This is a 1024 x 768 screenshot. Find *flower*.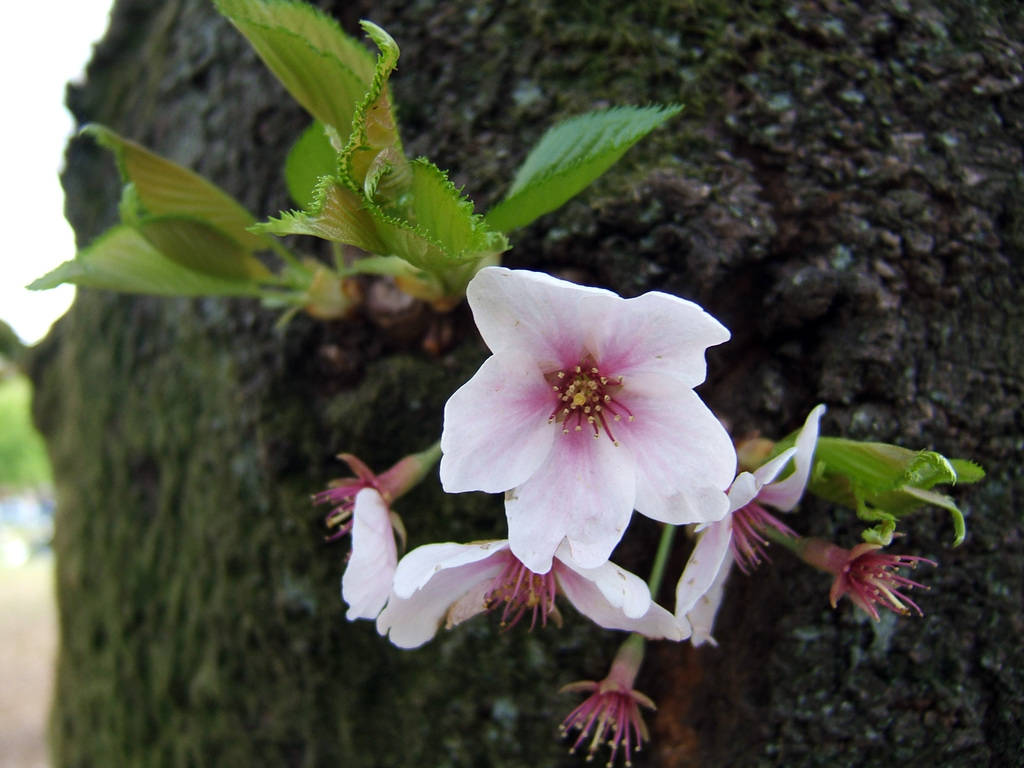
Bounding box: Rect(675, 404, 821, 644).
